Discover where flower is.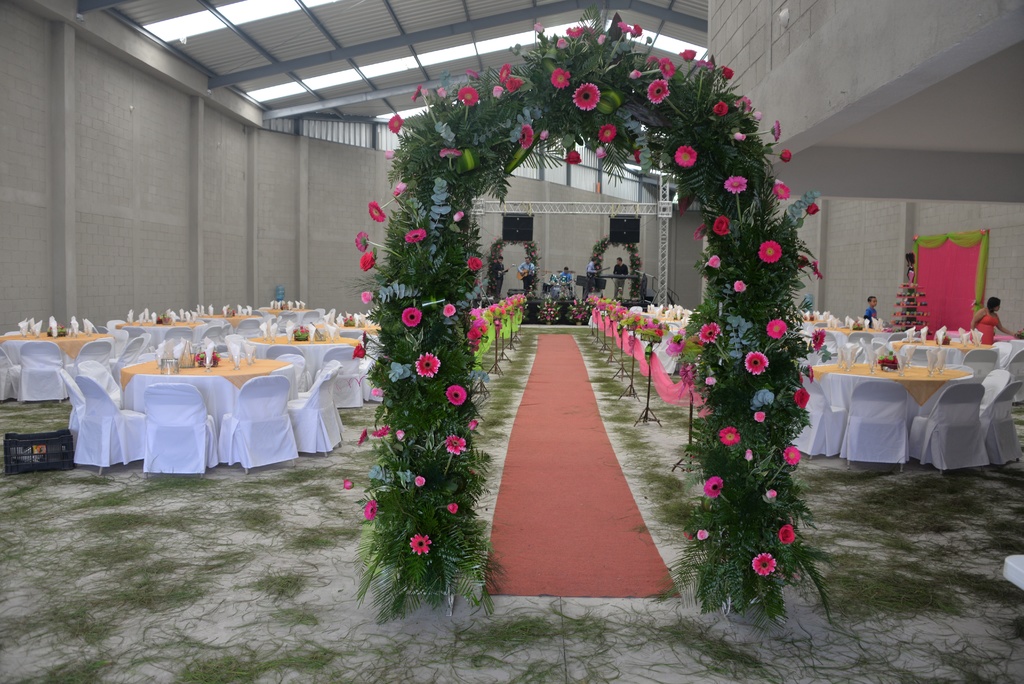
Discovered at bbox(351, 343, 367, 360).
